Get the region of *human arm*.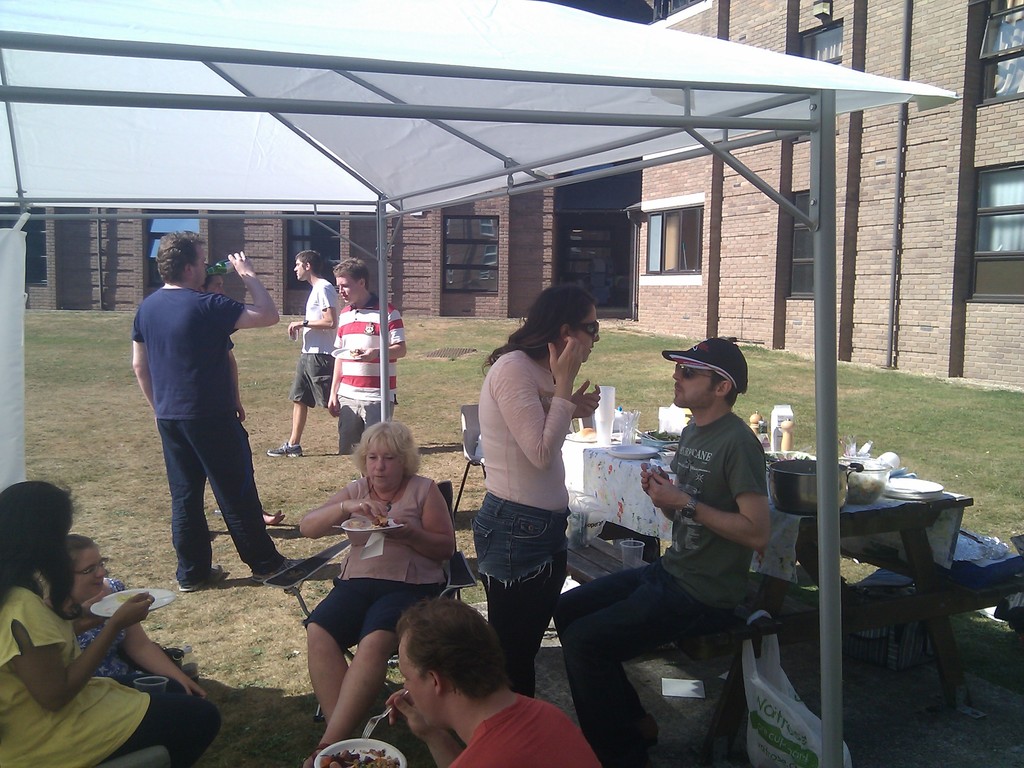
(left=131, top=305, right=152, bottom=409).
